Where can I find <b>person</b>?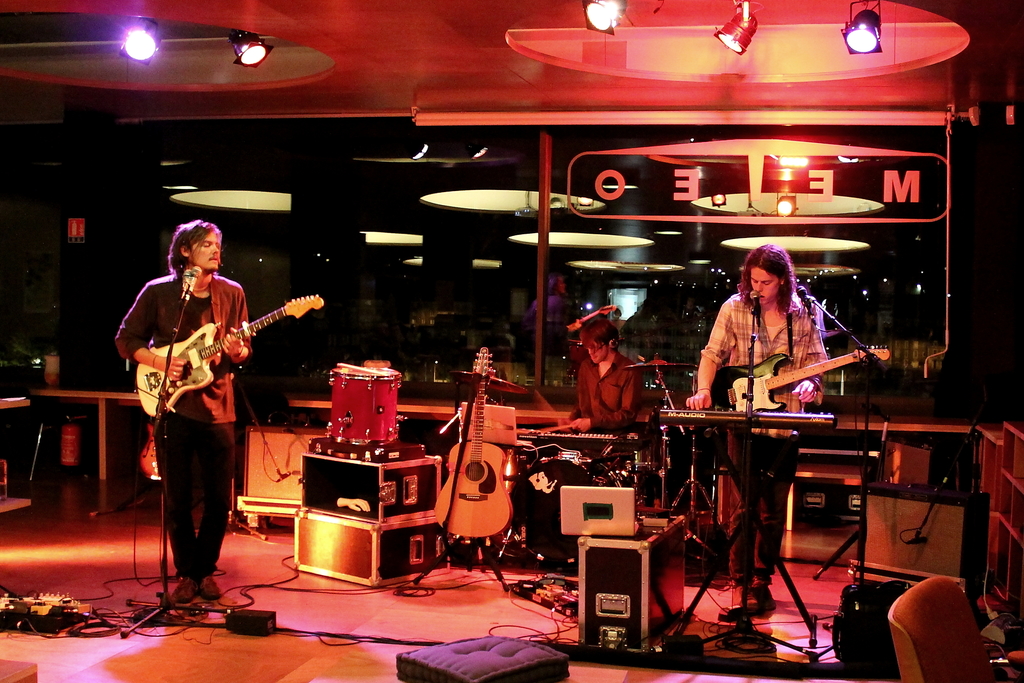
You can find it at locate(130, 190, 281, 595).
